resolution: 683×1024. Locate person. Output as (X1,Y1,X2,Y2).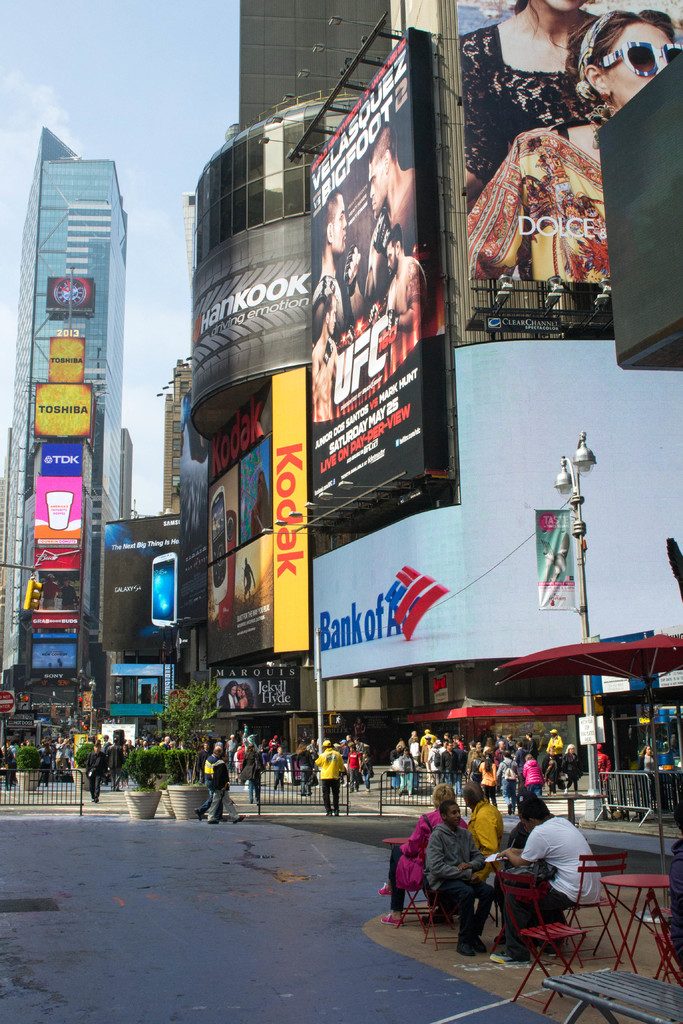
(56,580,79,609).
